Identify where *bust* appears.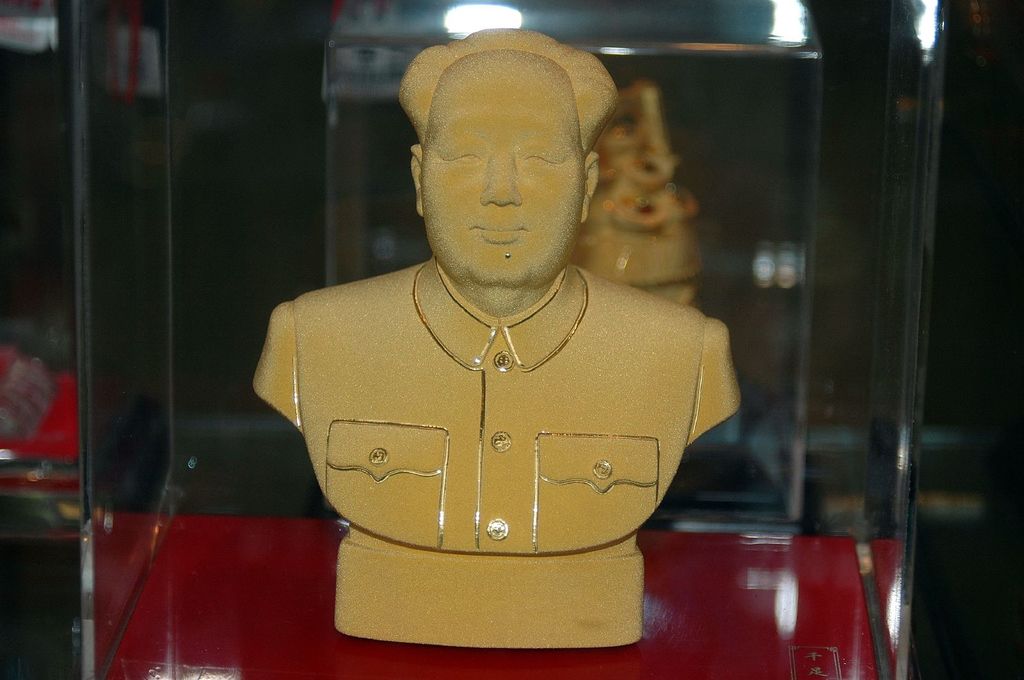
Appears at rect(252, 28, 741, 553).
